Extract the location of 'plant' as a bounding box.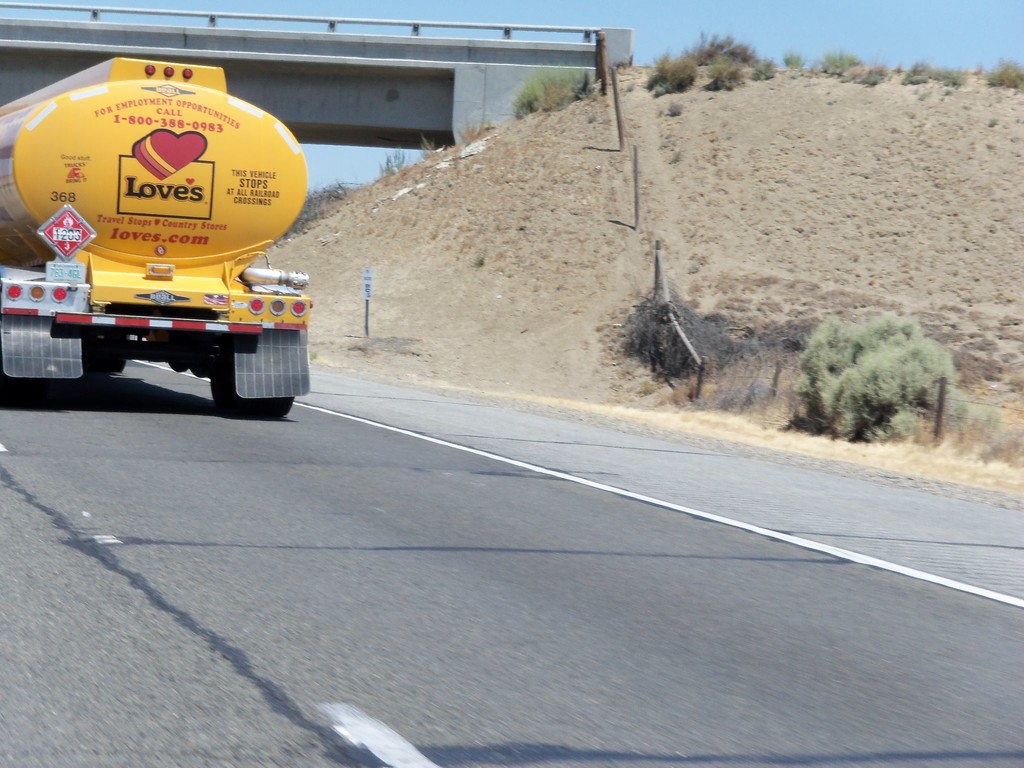
box=[383, 144, 411, 172].
